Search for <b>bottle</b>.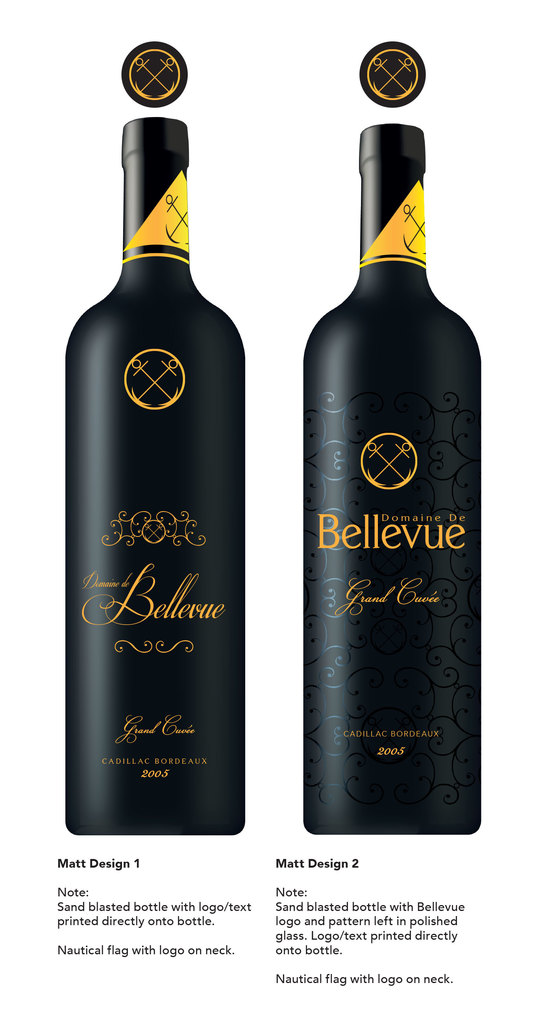
Found at detection(60, 116, 244, 839).
